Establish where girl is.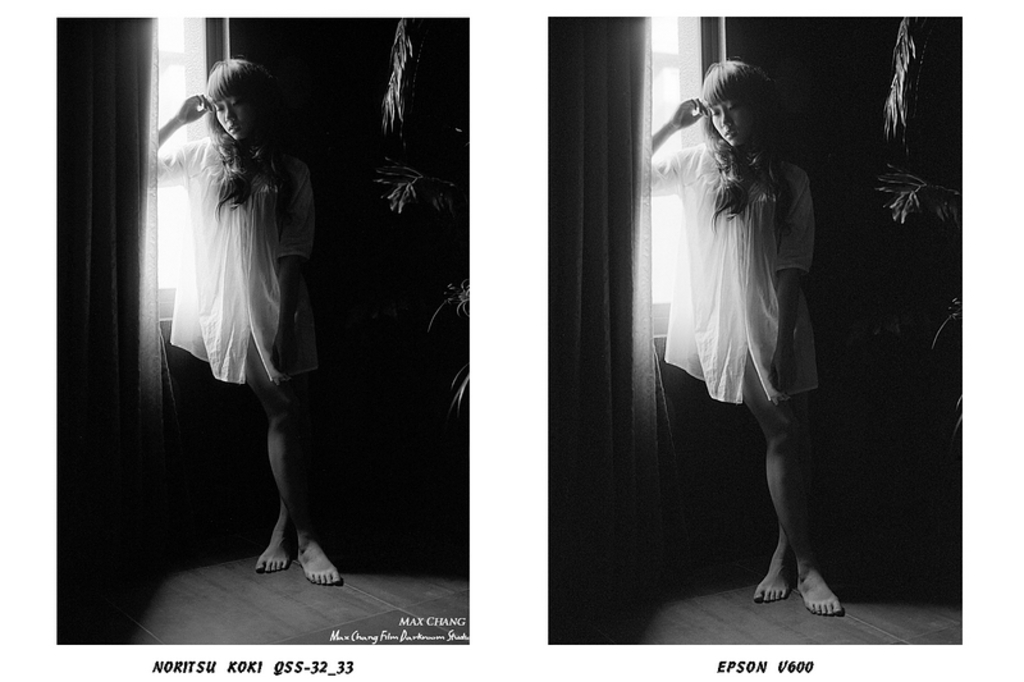
Established at 145:58:342:585.
